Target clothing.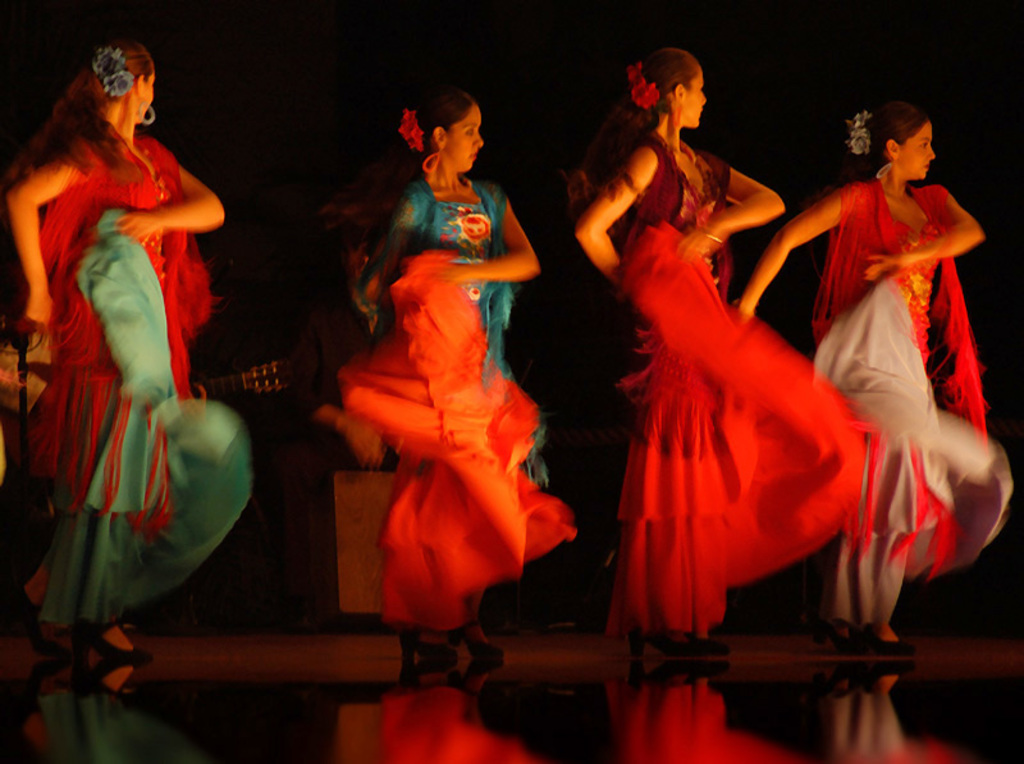
Target region: 338 177 563 635.
